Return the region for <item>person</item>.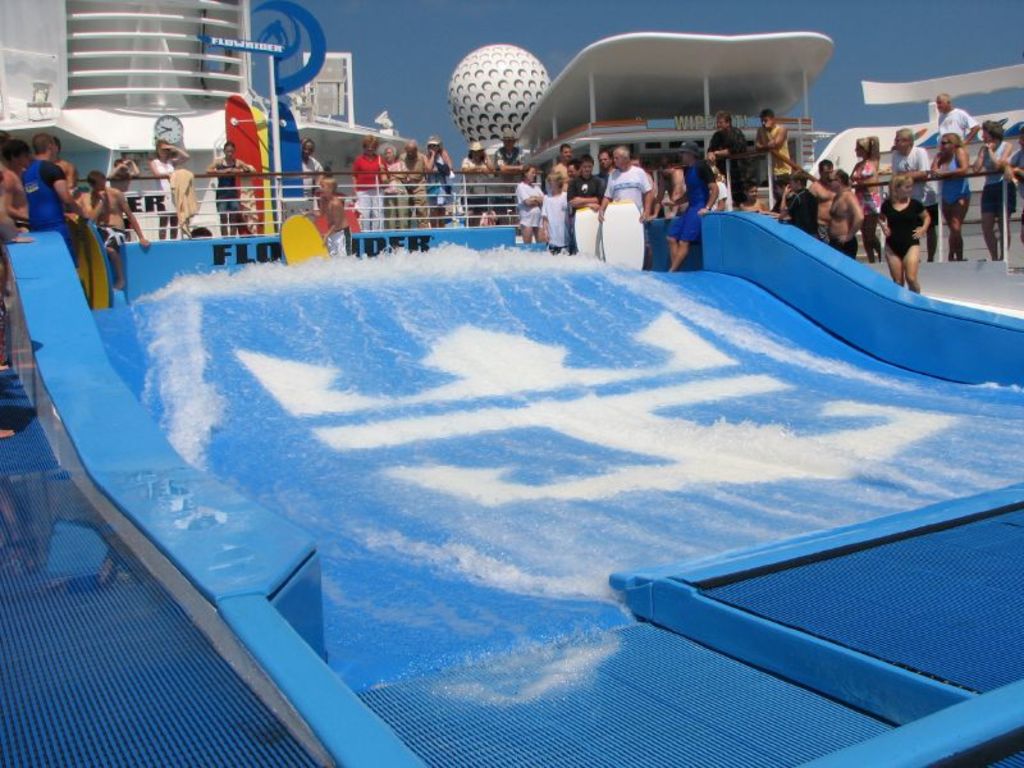
left=850, top=132, right=887, bottom=264.
